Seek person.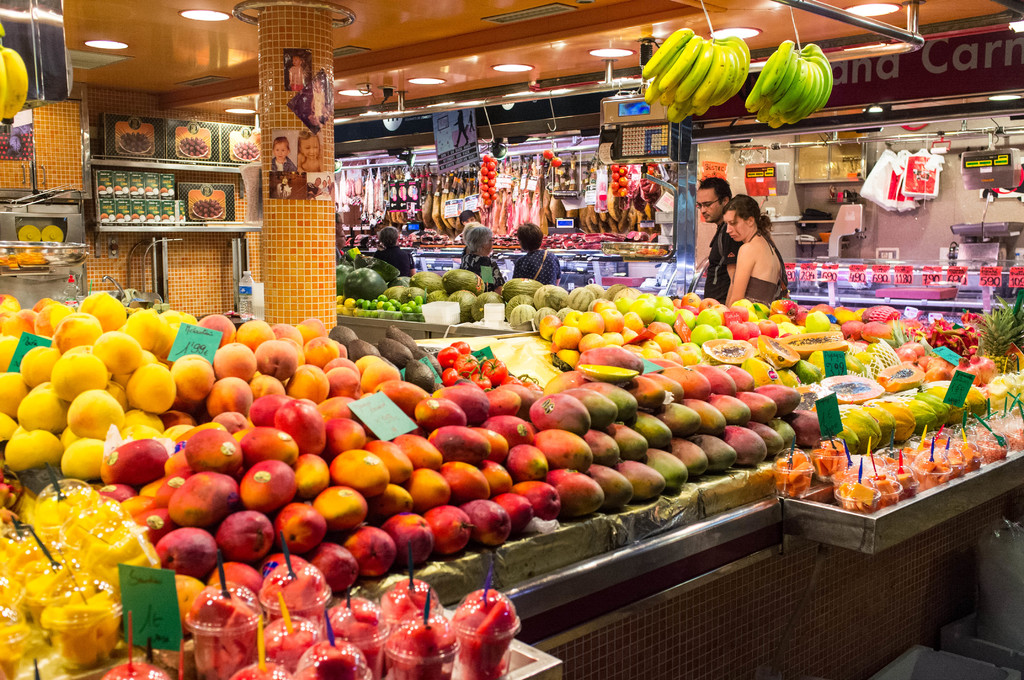
crop(460, 208, 485, 242).
